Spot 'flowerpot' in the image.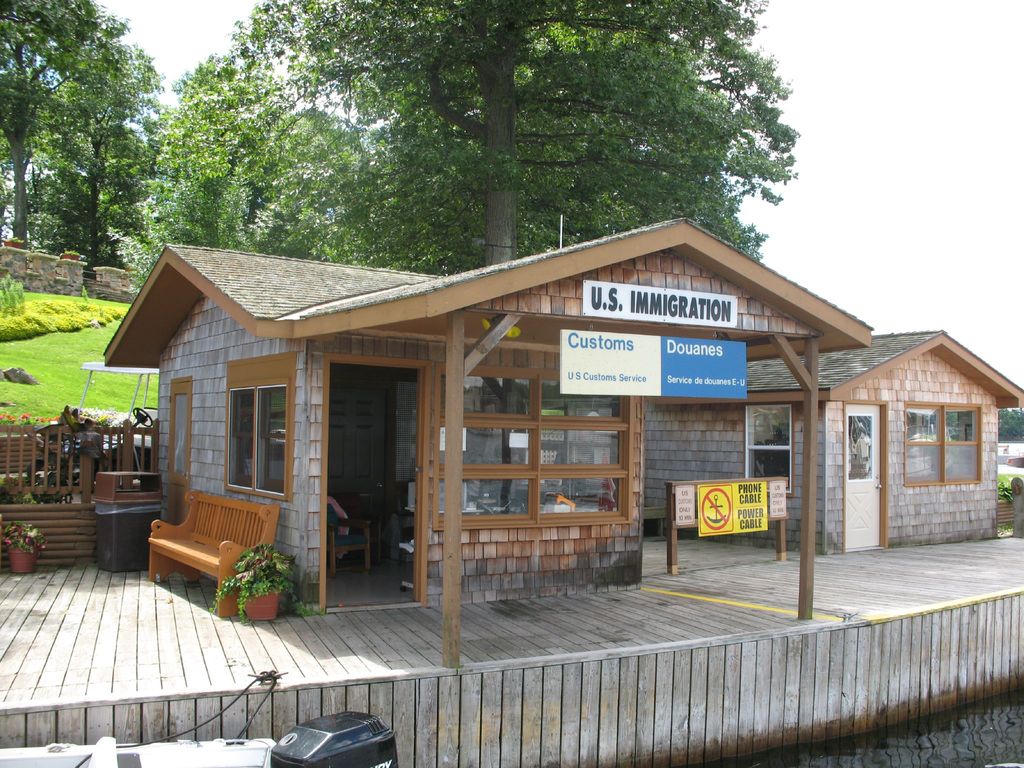
'flowerpot' found at [11, 549, 38, 573].
